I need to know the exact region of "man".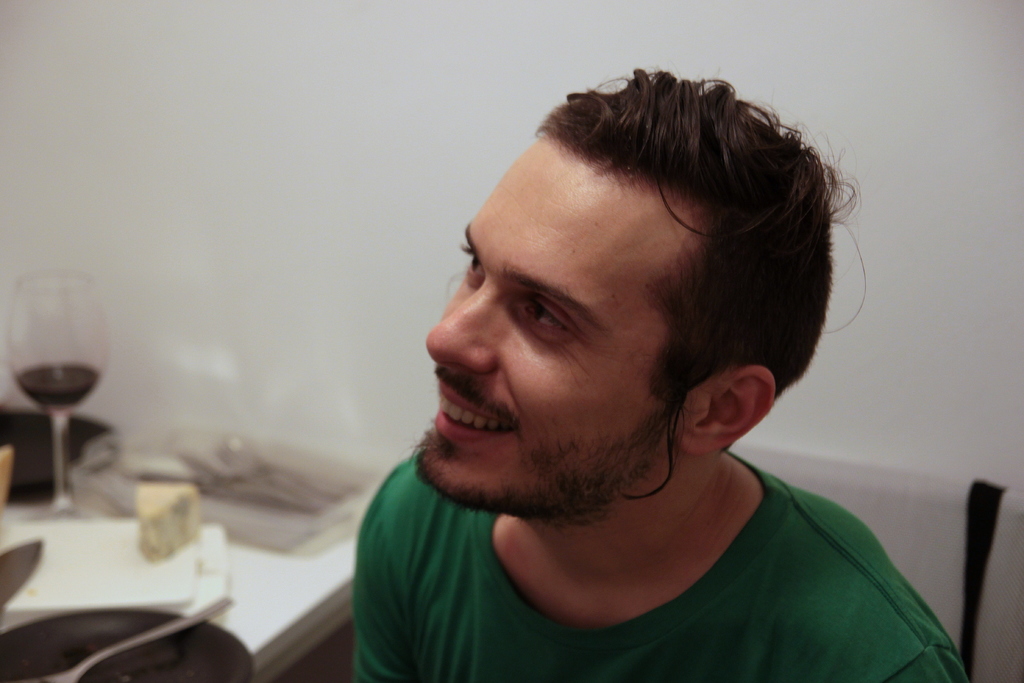
Region: locate(279, 70, 977, 657).
